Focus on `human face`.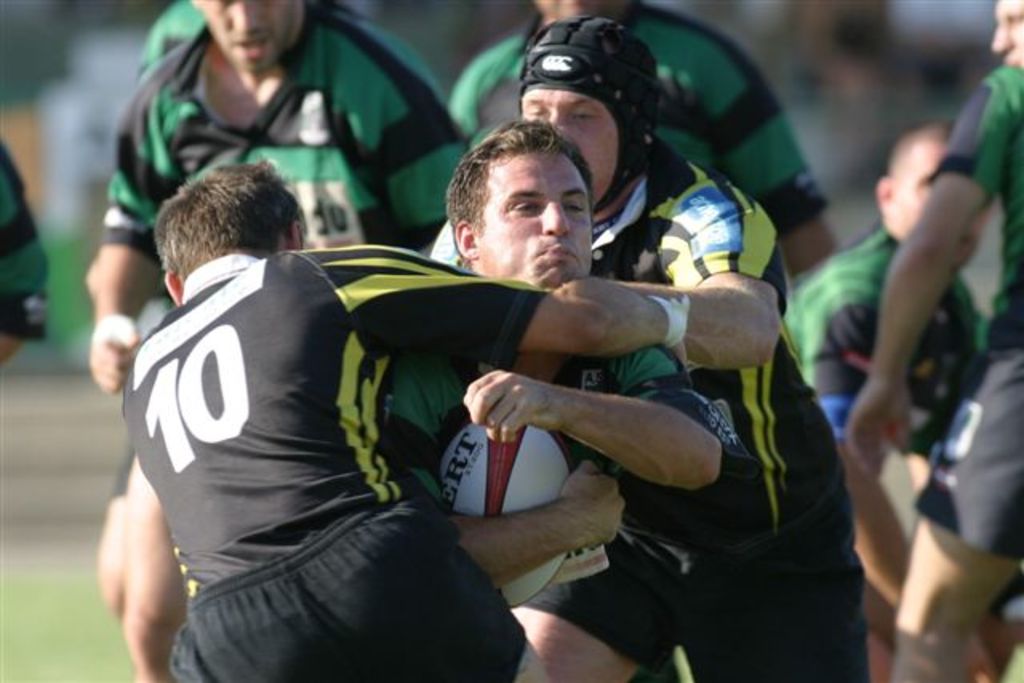
Focused at [477, 147, 589, 286].
